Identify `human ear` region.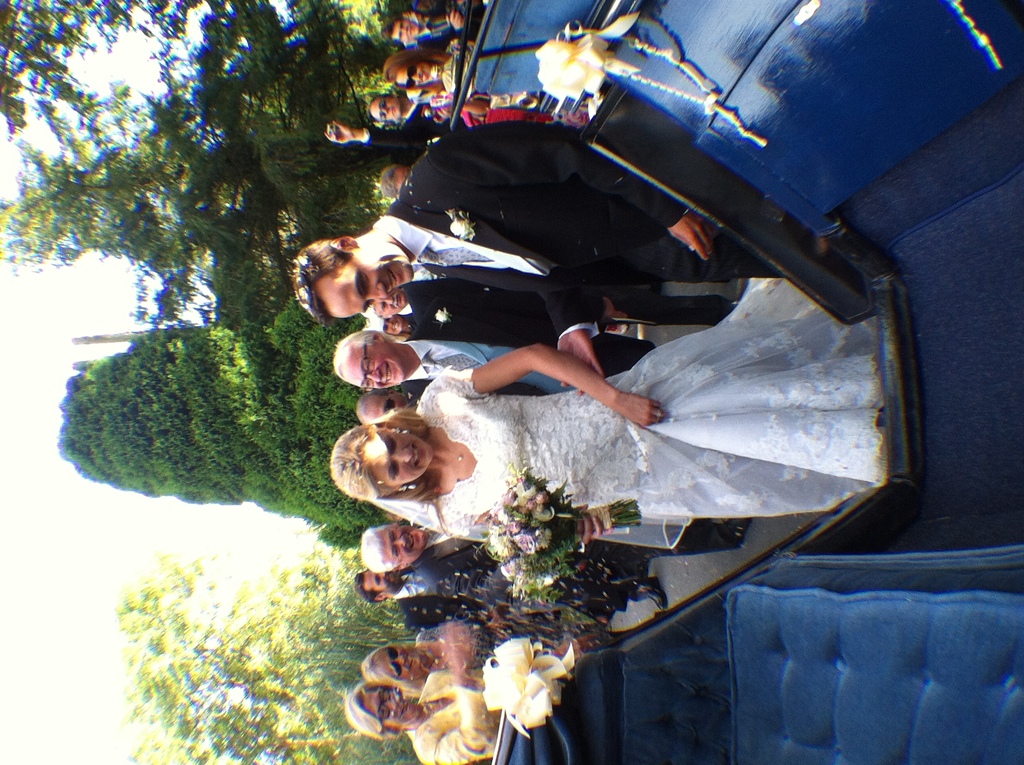
Region: [x1=390, y1=565, x2=406, y2=575].
